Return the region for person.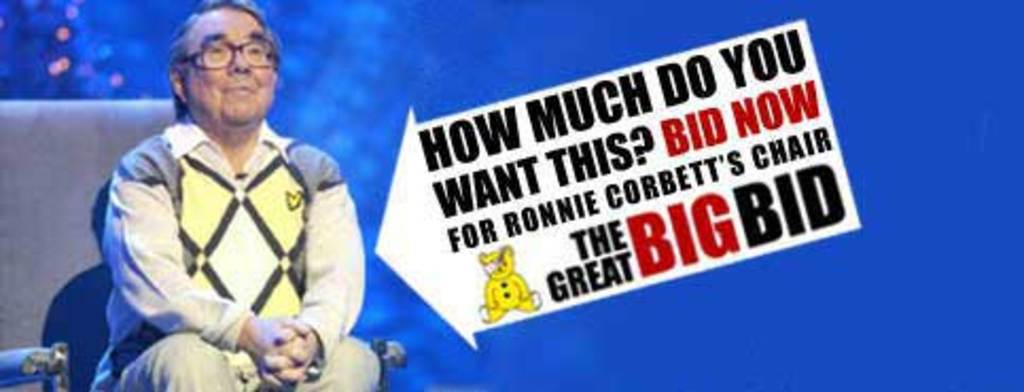
region(87, 15, 363, 391).
